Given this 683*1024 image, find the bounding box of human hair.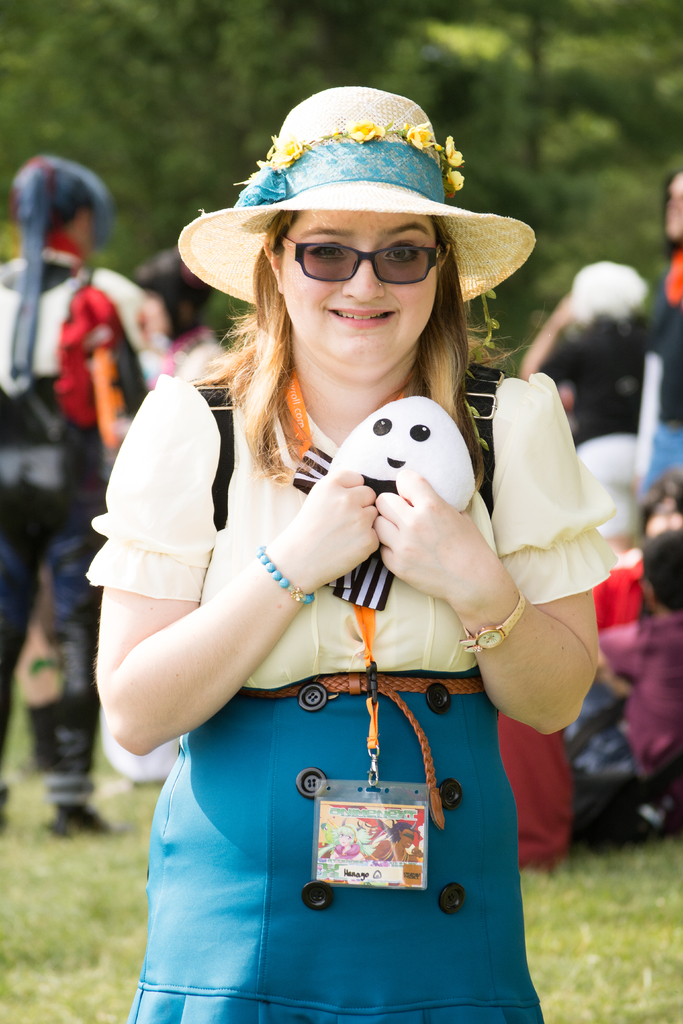
region(195, 191, 498, 460).
